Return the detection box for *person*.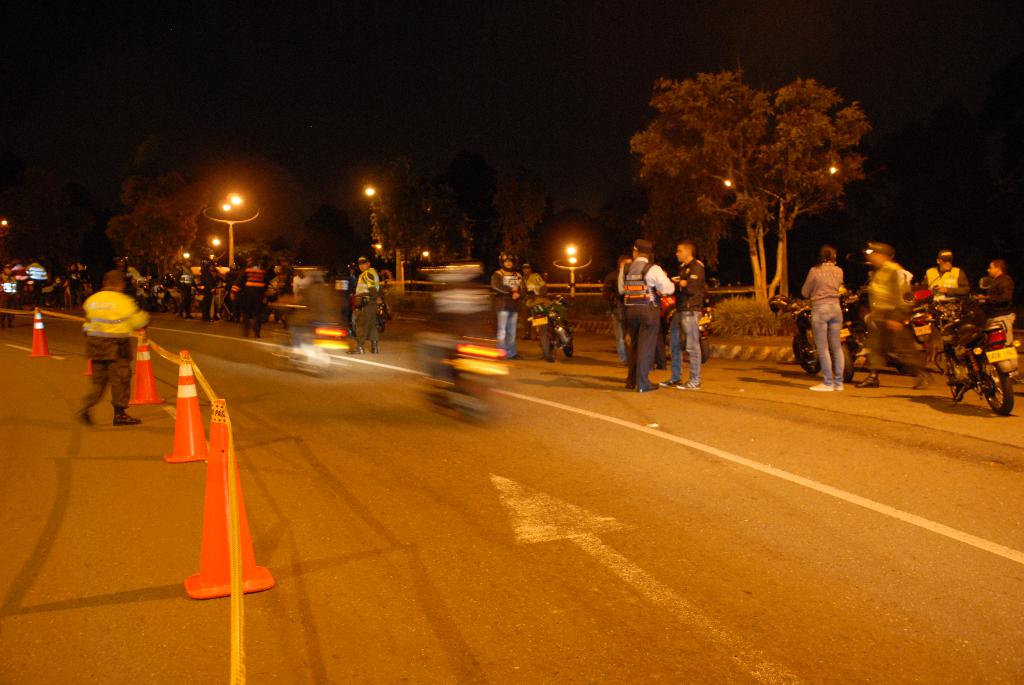
522:265:545:299.
